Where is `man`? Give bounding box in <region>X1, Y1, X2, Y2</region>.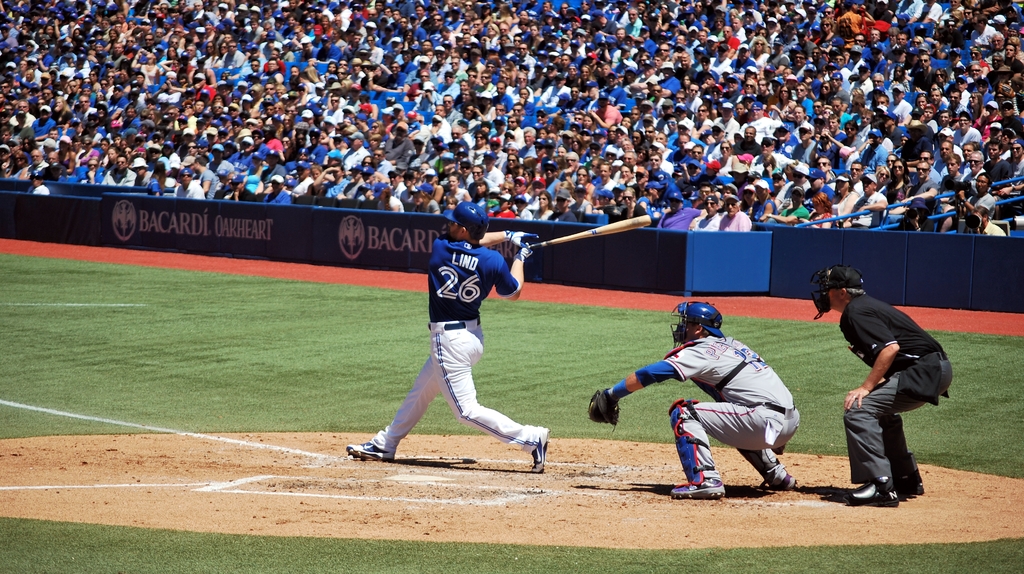
<region>507, 70, 531, 100</region>.
